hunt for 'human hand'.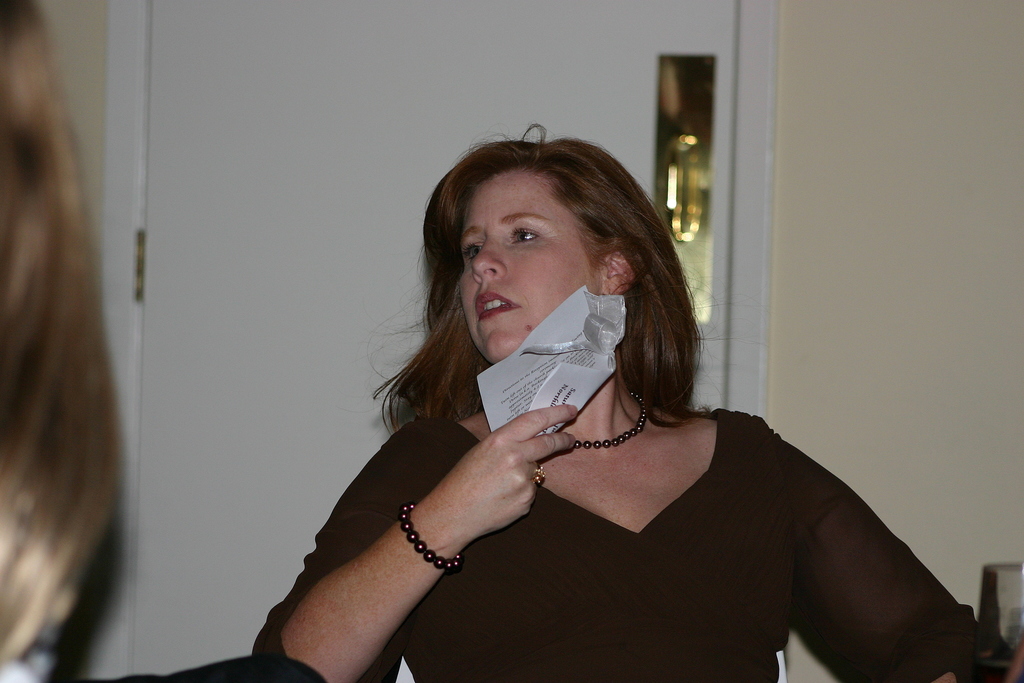
Hunted down at (434,413,573,562).
